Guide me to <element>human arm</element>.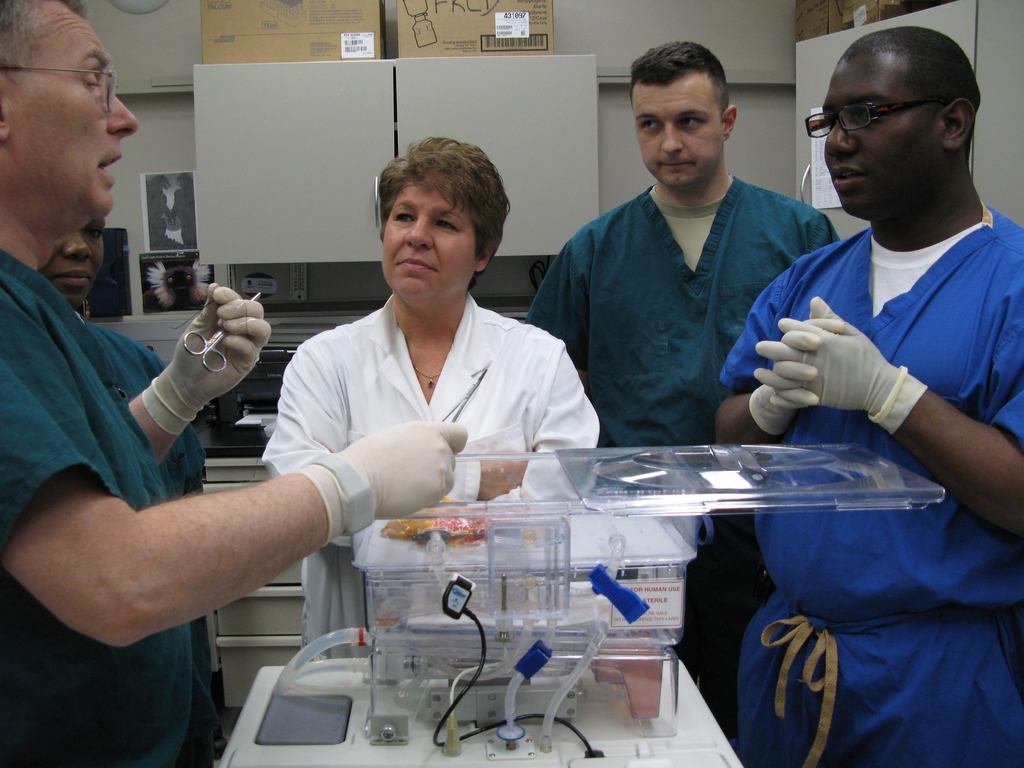
Guidance: x1=763, y1=264, x2=1023, y2=536.
